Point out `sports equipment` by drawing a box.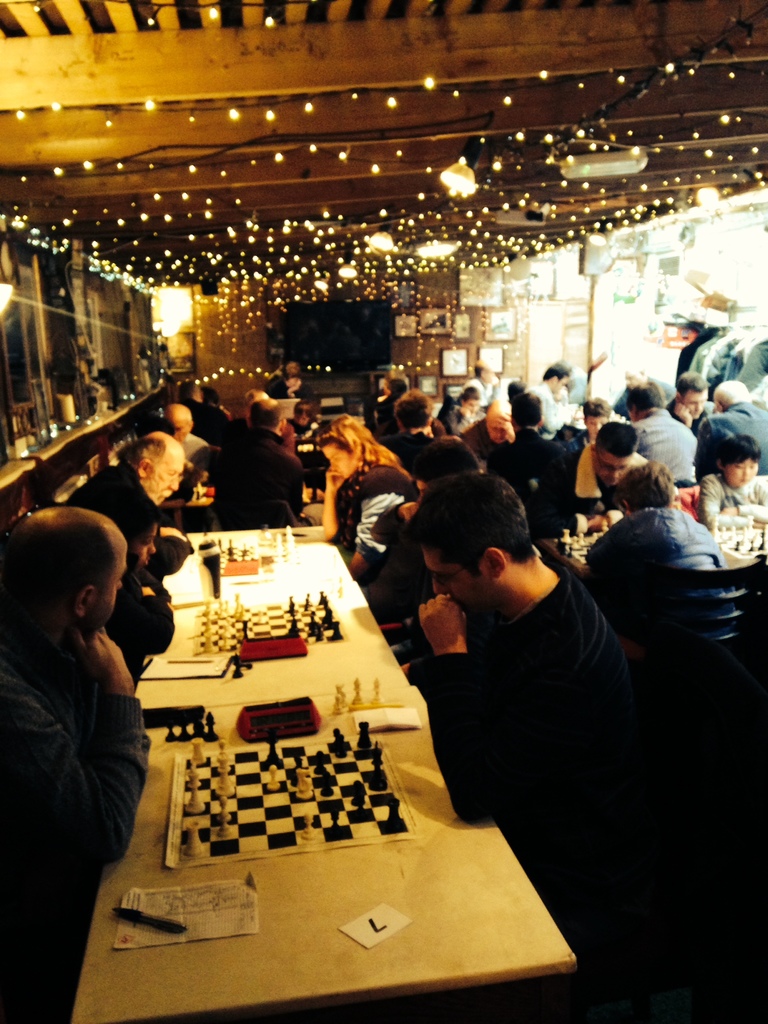
<region>349, 674, 367, 704</region>.
